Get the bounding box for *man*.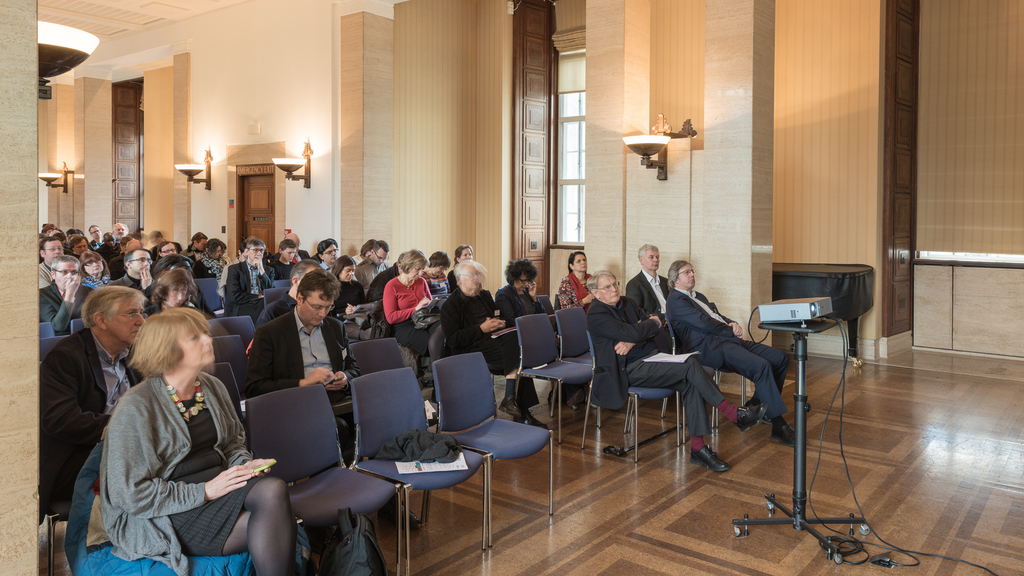
[left=253, top=258, right=319, bottom=330].
